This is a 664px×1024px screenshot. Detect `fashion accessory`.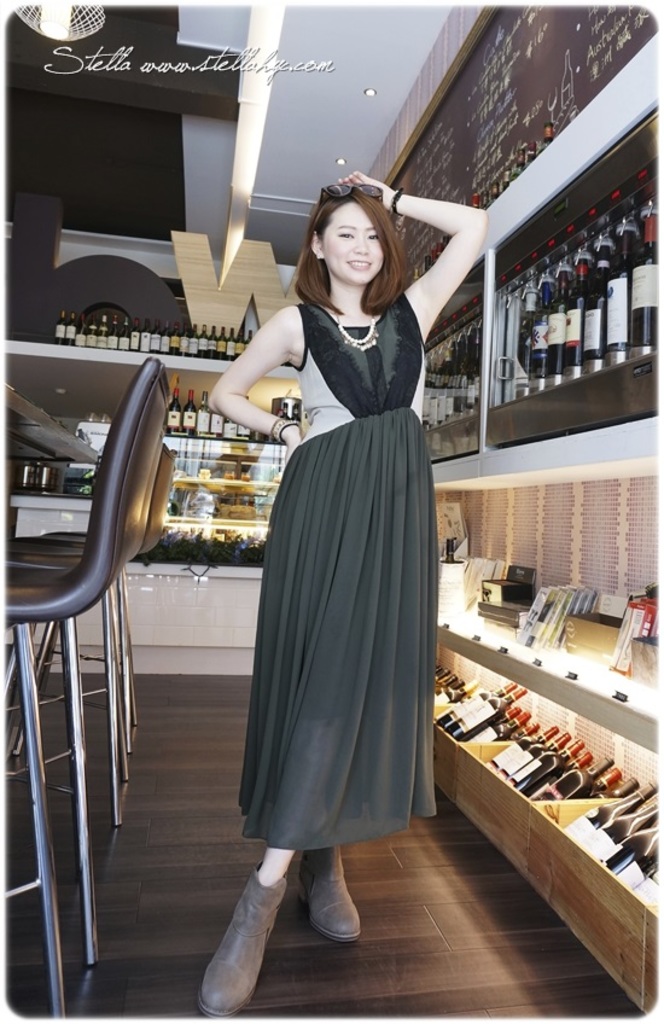
[385, 185, 404, 221].
